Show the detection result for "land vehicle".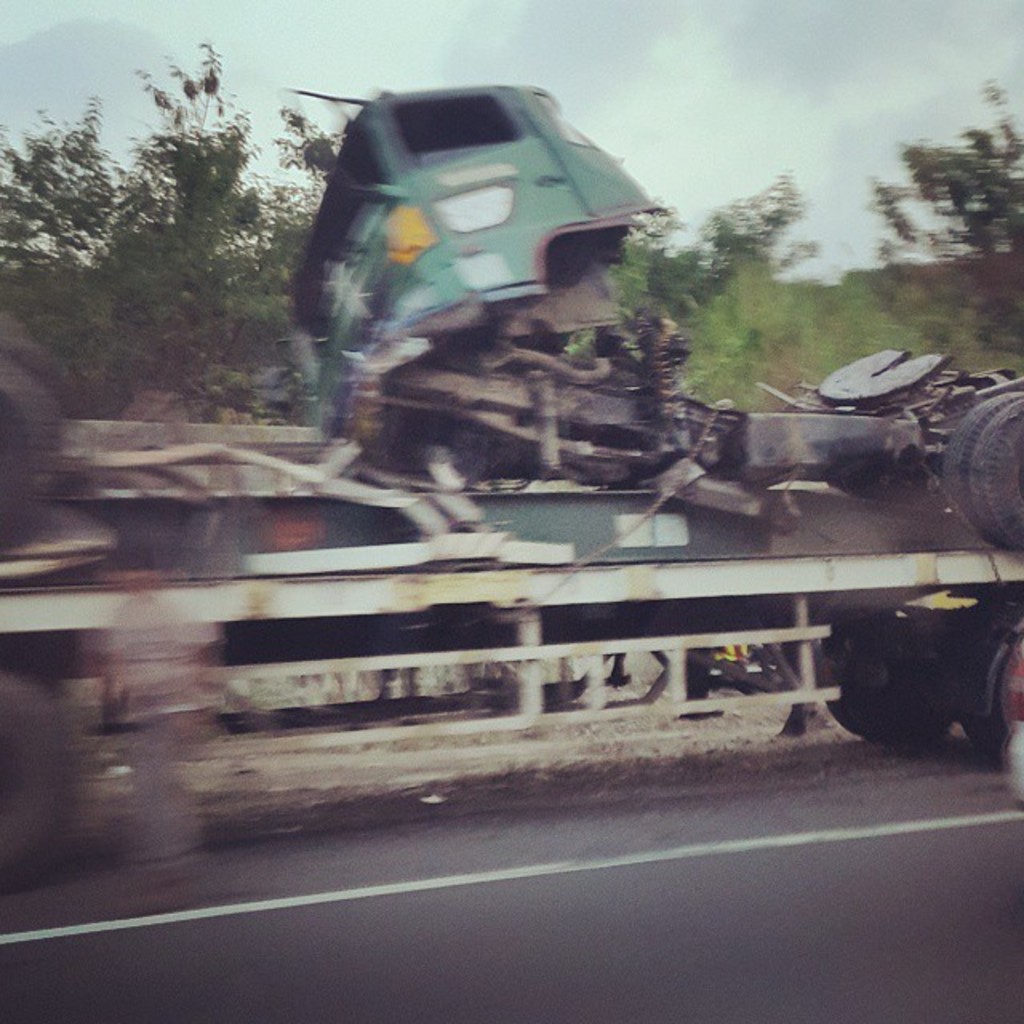
280, 82, 1022, 555.
